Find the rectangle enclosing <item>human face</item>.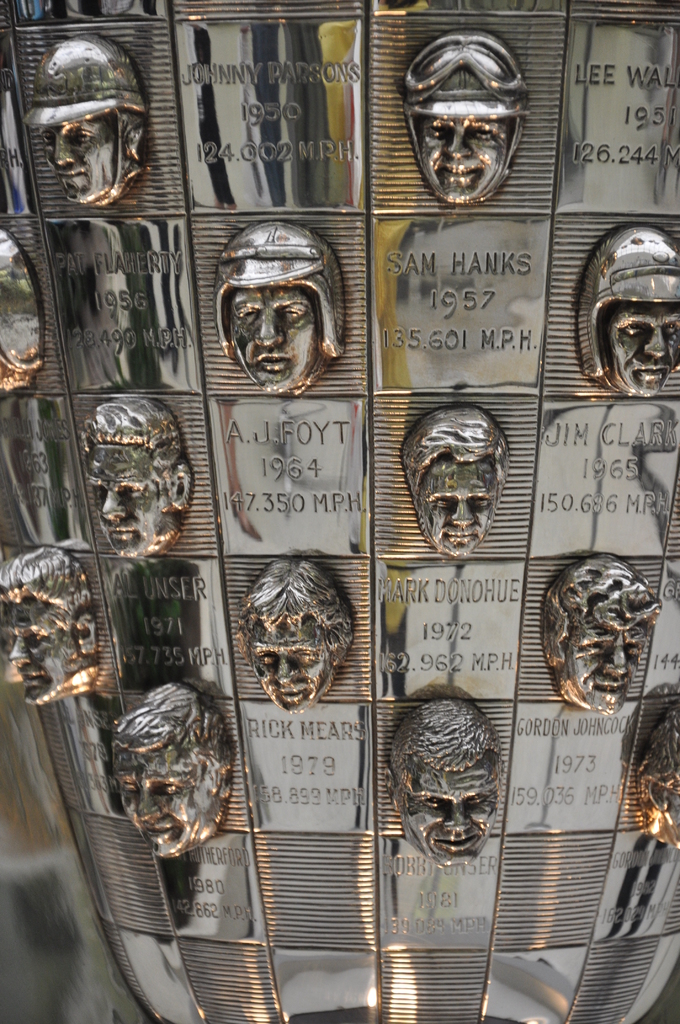
x1=8, y1=606, x2=86, y2=718.
